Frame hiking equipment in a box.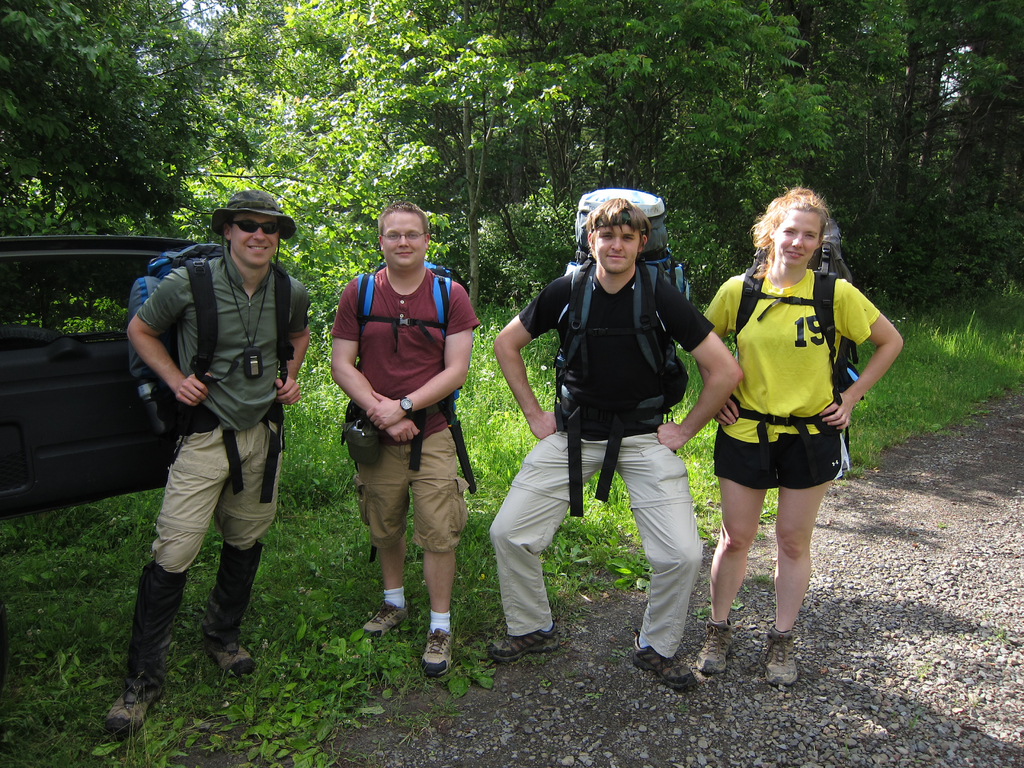
box(696, 618, 735, 676).
